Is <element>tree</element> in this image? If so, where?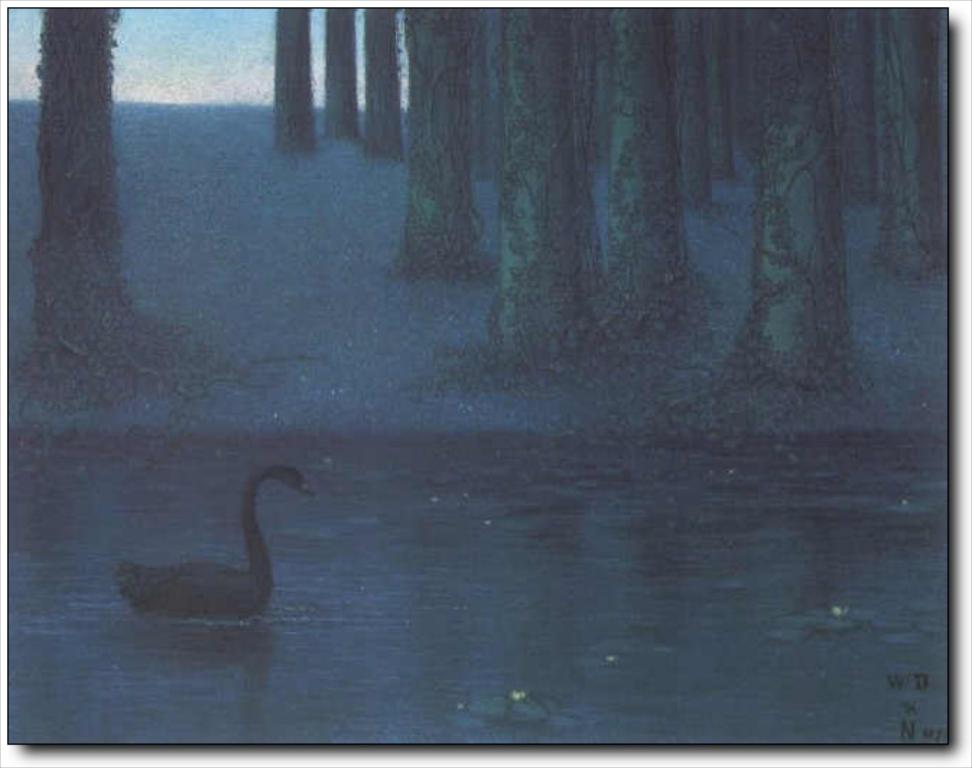
Yes, at rect(363, 7, 406, 165).
